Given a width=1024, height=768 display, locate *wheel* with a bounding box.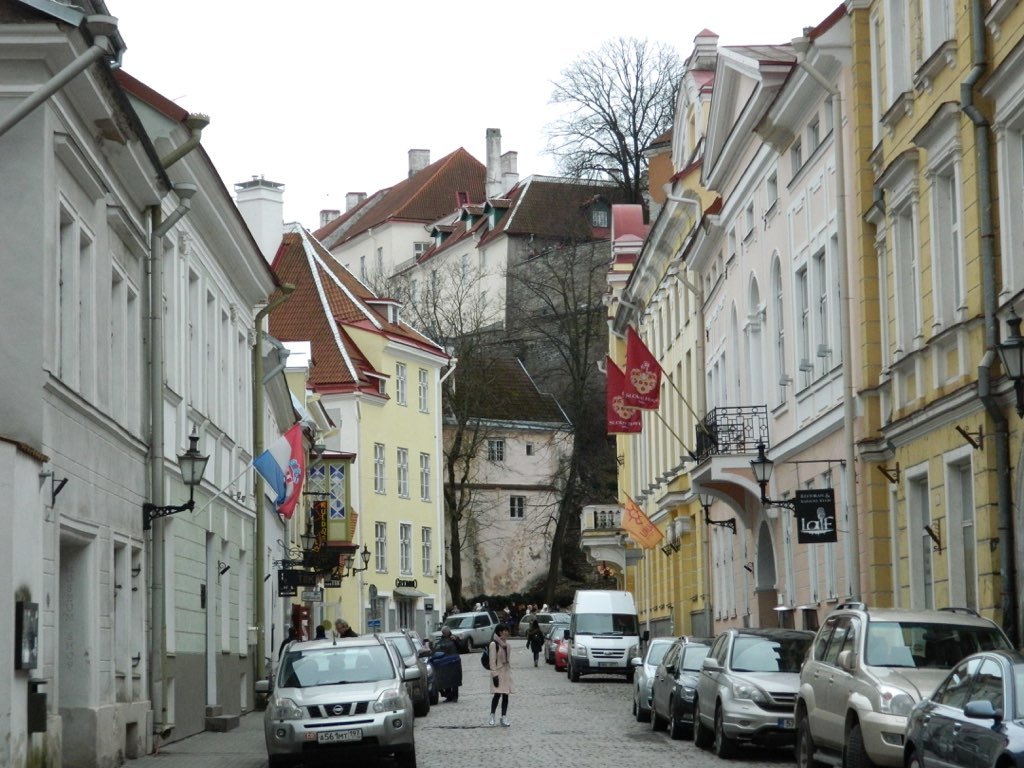
Located: 392, 737, 413, 767.
